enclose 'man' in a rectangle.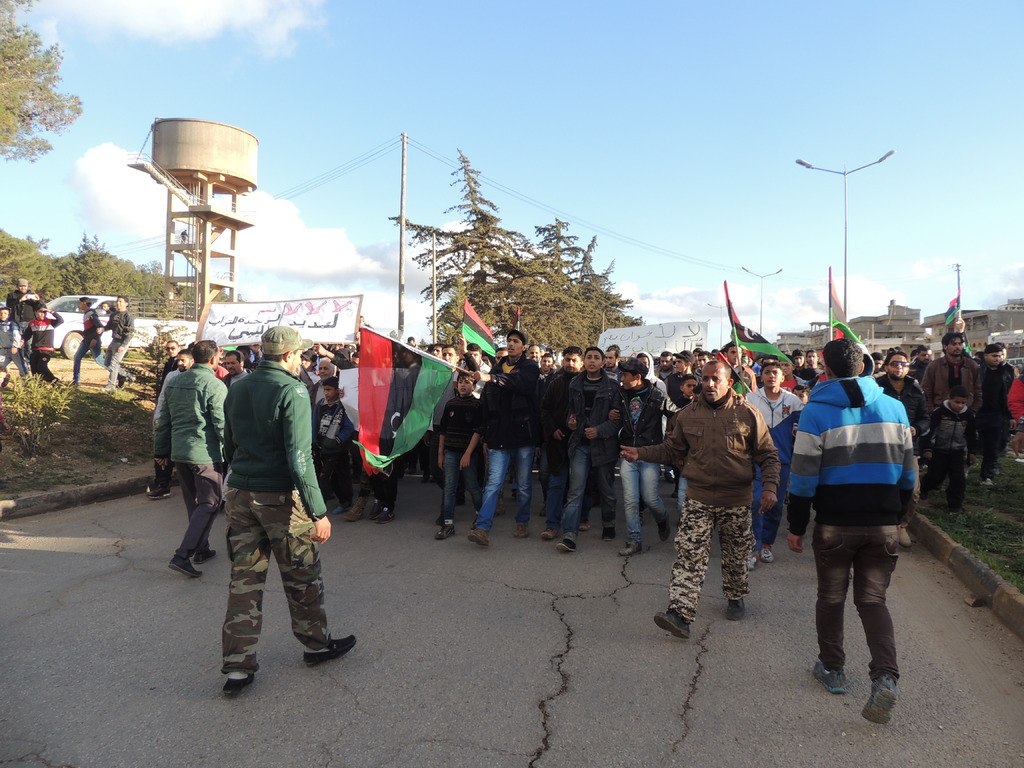
Rect(72, 294, 109, 386).
